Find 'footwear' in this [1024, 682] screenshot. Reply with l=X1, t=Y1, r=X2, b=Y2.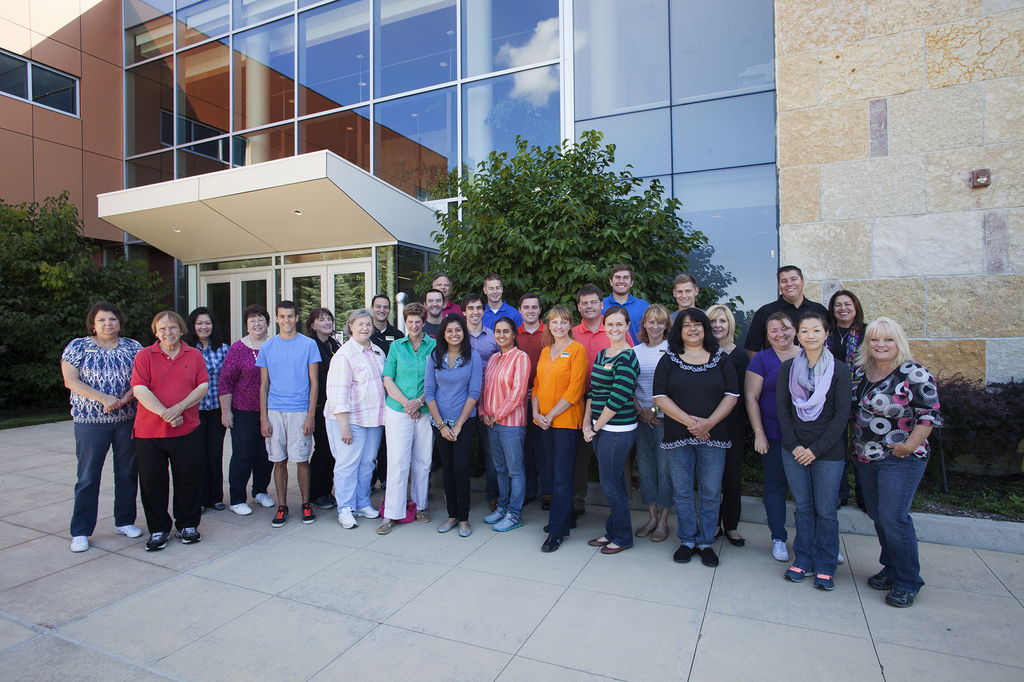
l=460, t=526, r=468, b=536.
